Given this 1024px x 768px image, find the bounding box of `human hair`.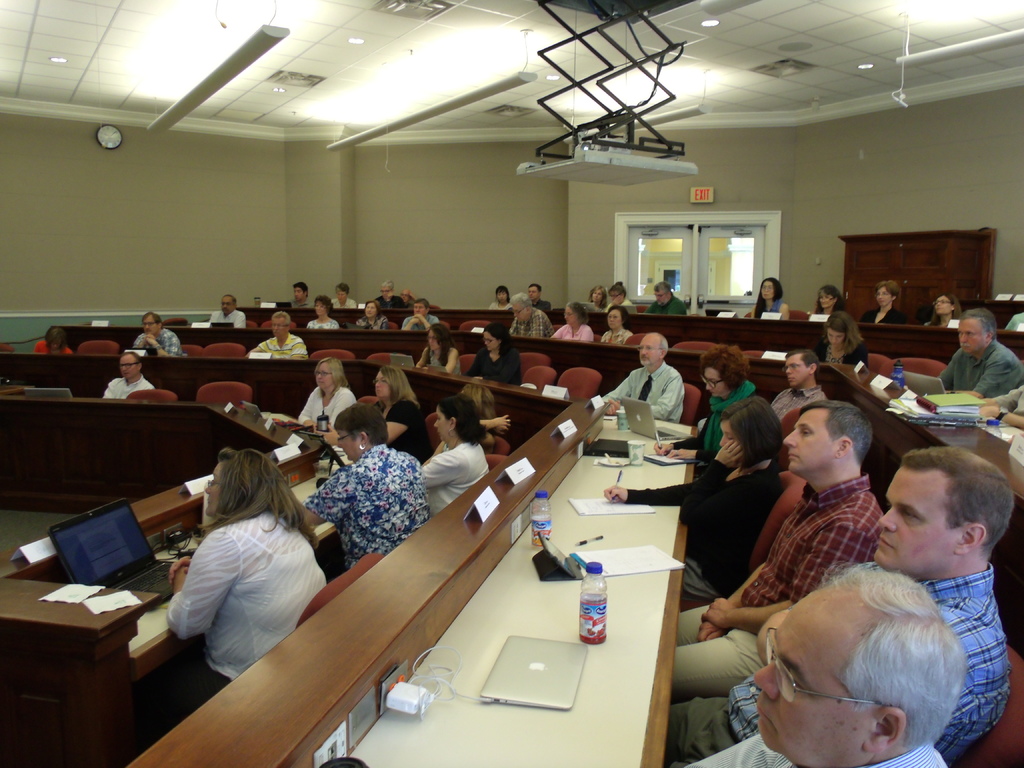
[825,312,862,362].
